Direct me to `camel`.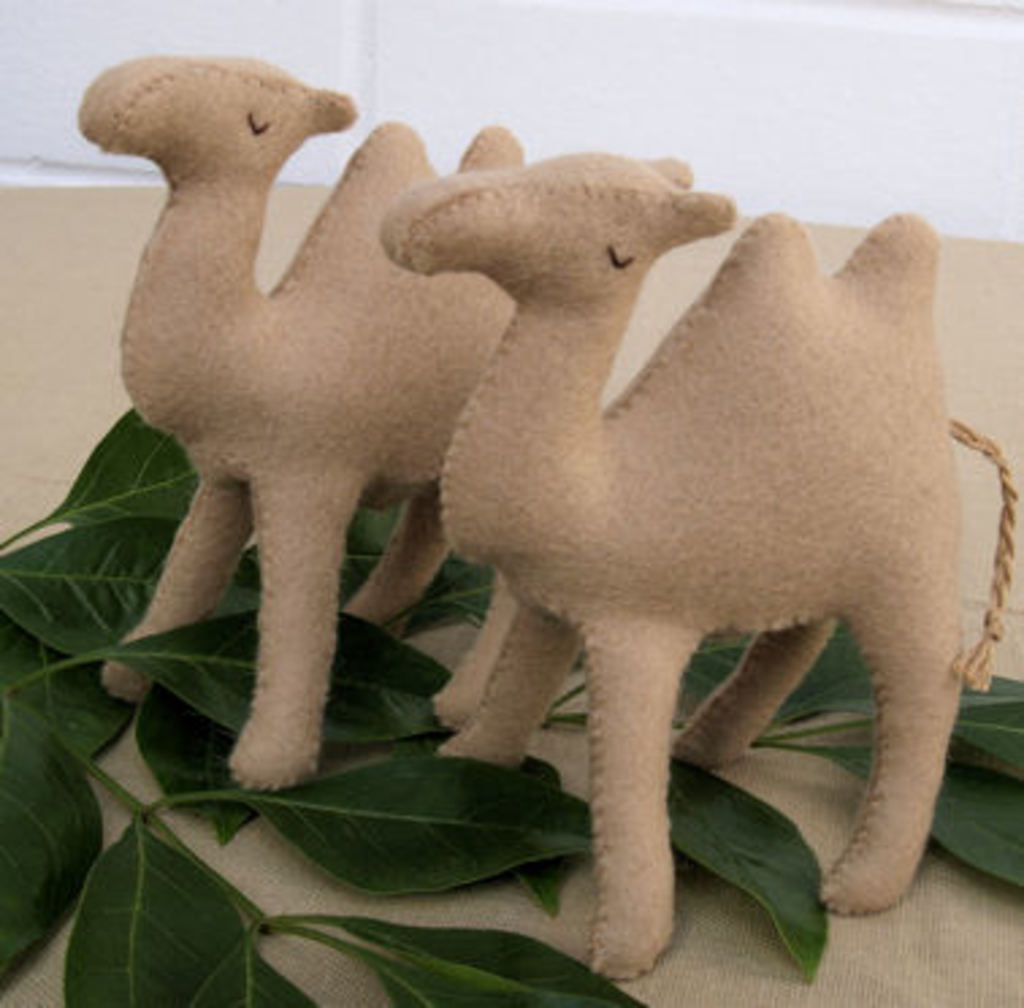
Direction: region(79, 46, 534, 794).
